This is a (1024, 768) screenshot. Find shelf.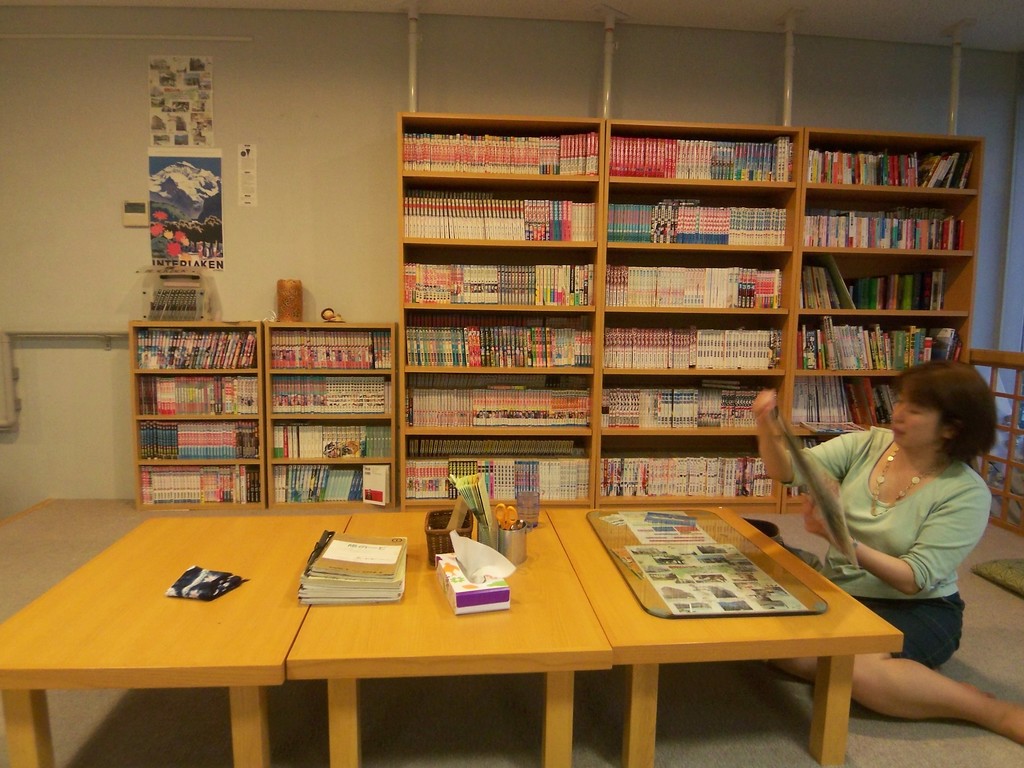
Bounding box: [x1=797, y1=255, x2=961, y2=307].
